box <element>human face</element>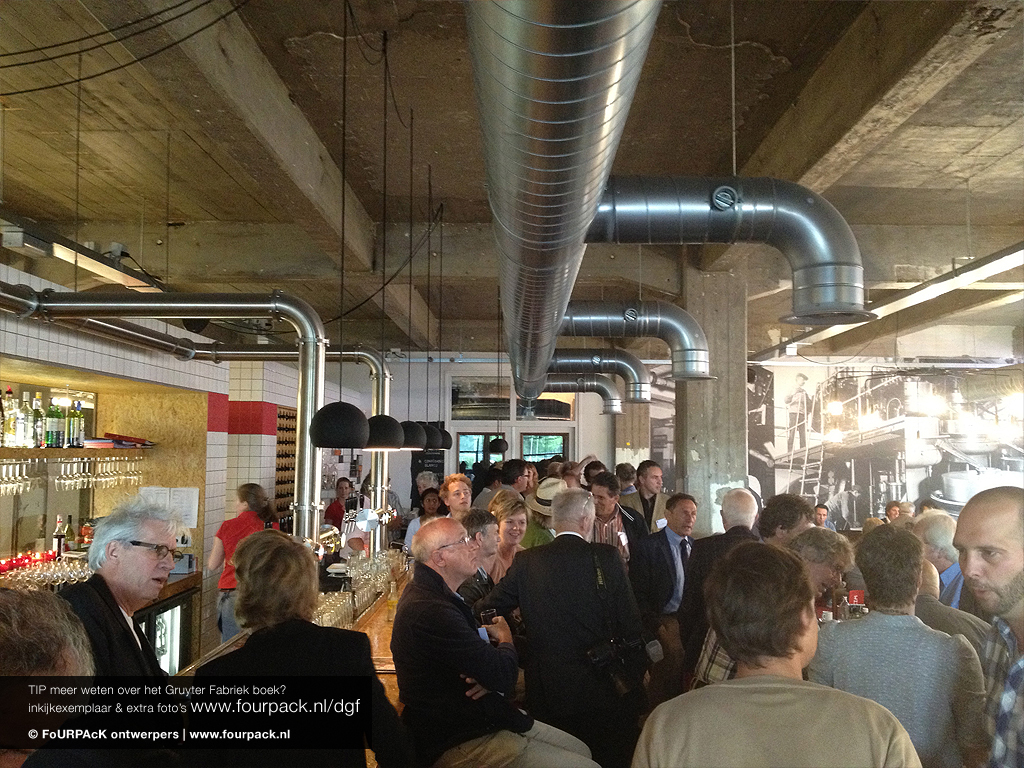
Rect(814, 500, 826, 521)
